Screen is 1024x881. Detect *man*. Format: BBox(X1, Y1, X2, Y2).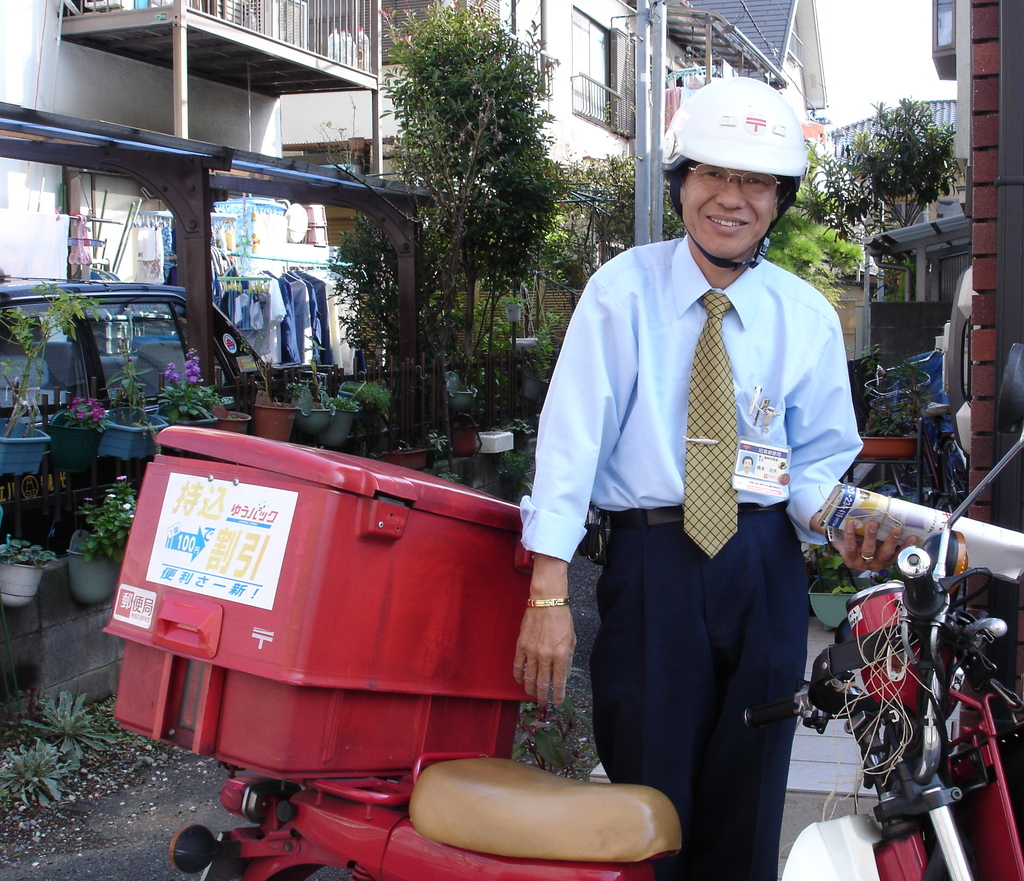
BBox(516, 74, 919, 880).
